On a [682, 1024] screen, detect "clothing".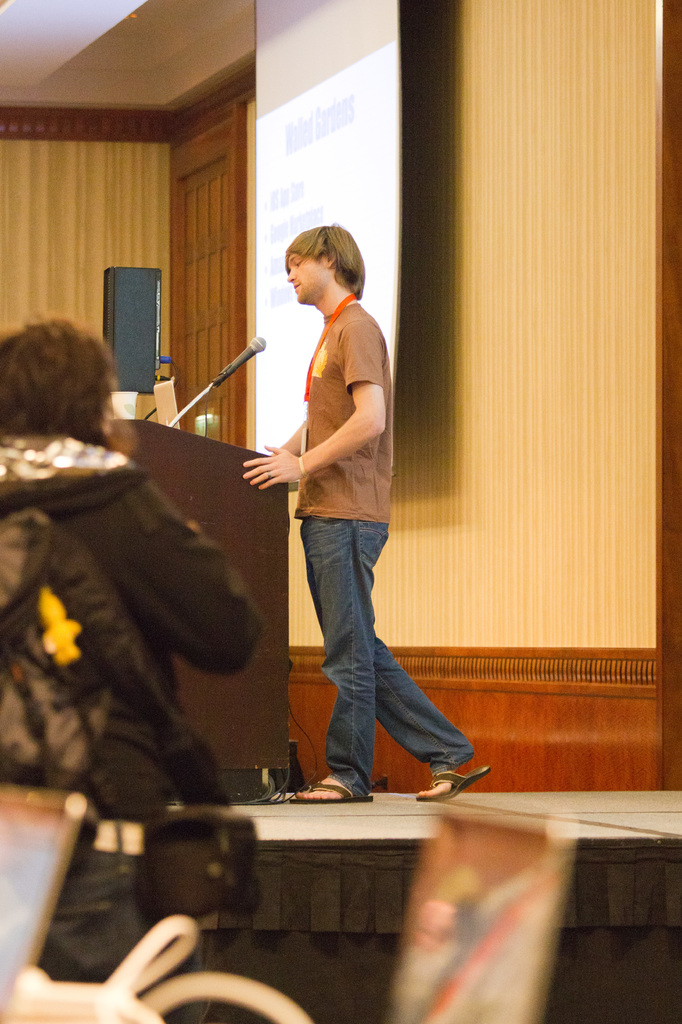
[left=297, top=314, right=396, bottom=532].
